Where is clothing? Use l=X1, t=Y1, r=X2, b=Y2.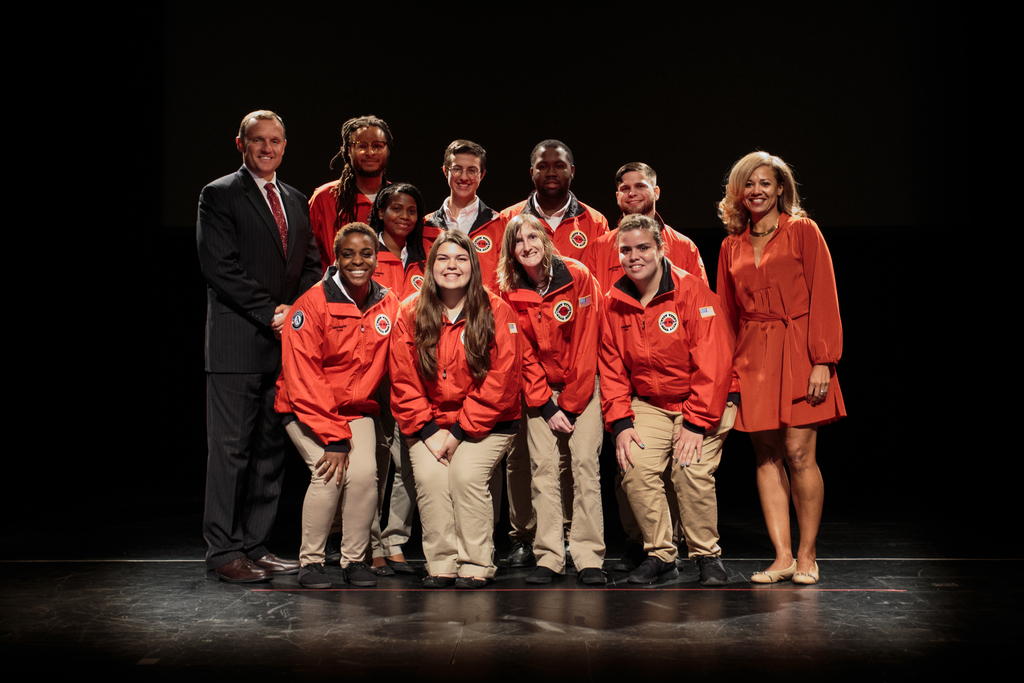
l=576, t=212, r=710, b=296.
